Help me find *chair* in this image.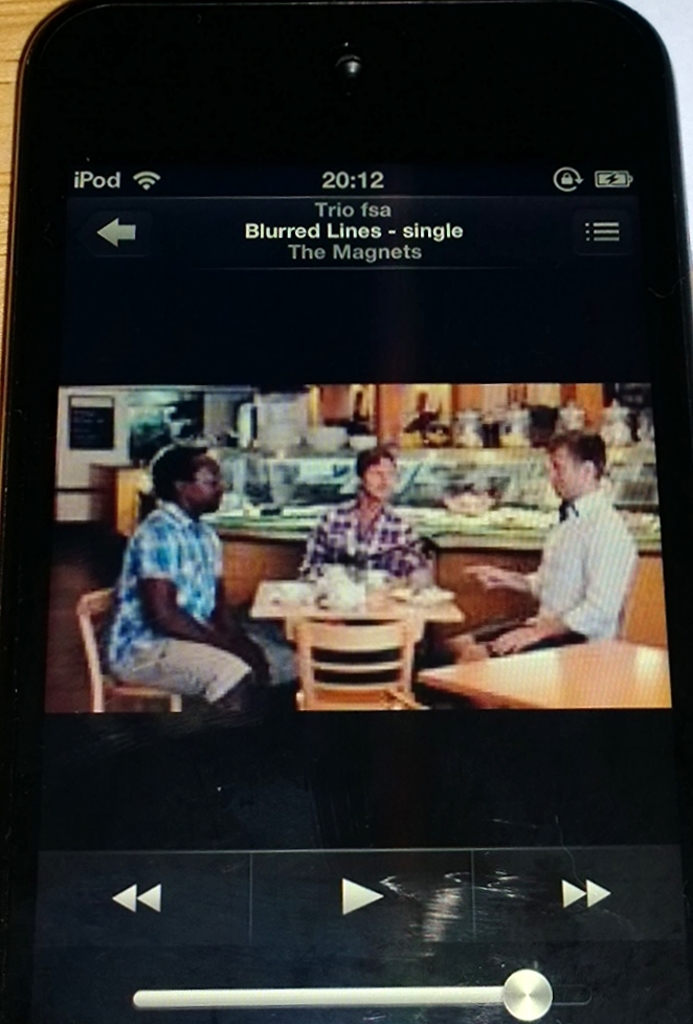
Found it: 284,609,426,712.
